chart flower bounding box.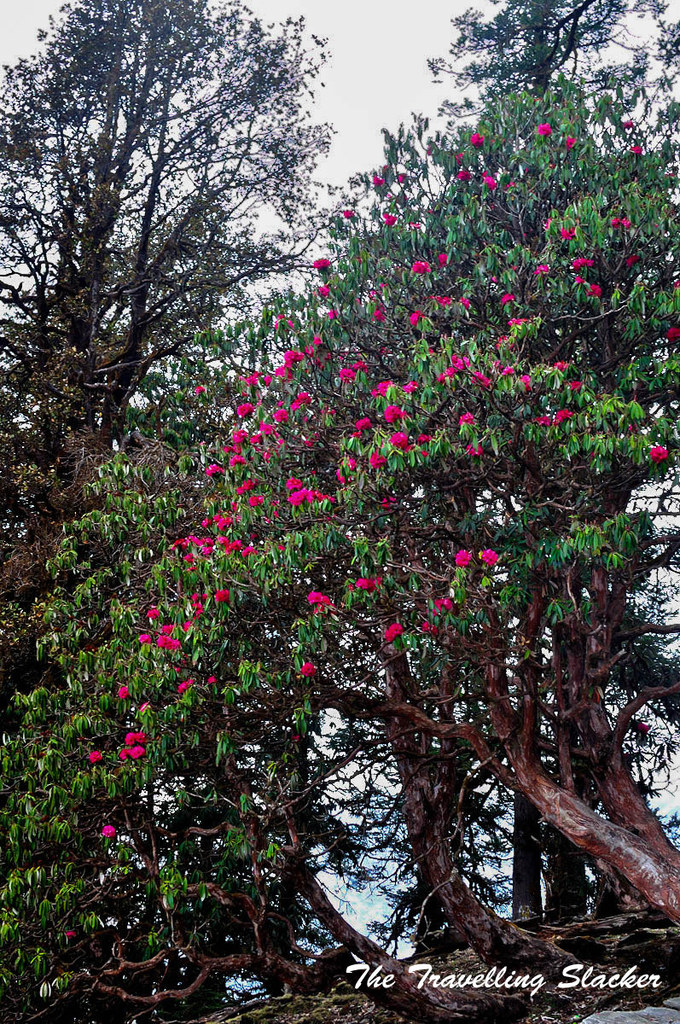
Charted: <bbox>470, 131, 484, 146</bbox>.
